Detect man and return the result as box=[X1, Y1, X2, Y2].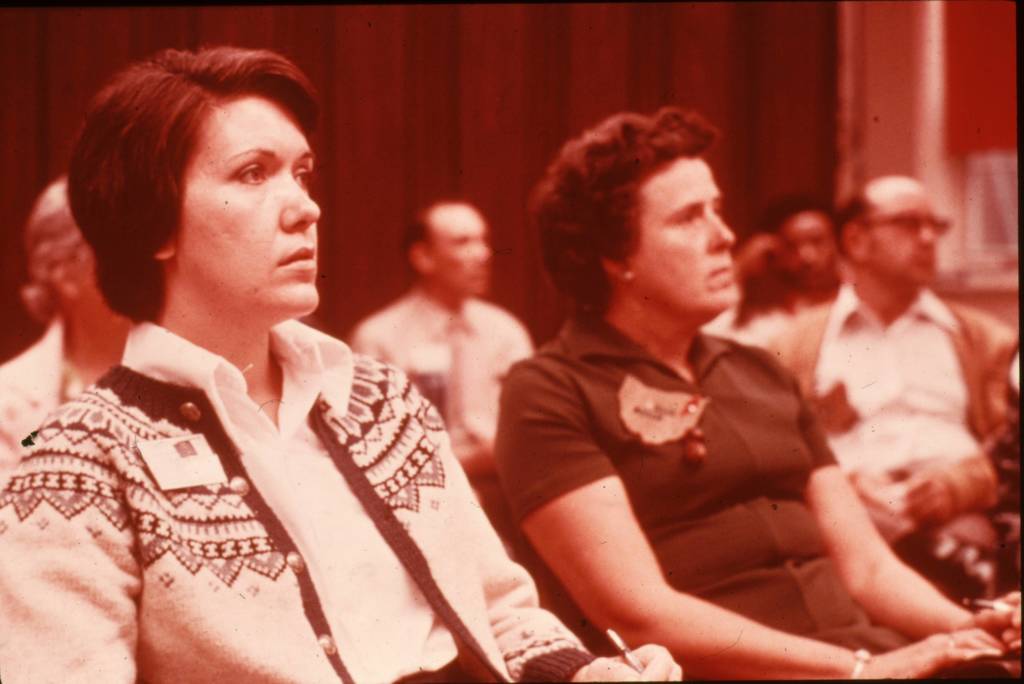
box=[765, 177, 1023, 603].
